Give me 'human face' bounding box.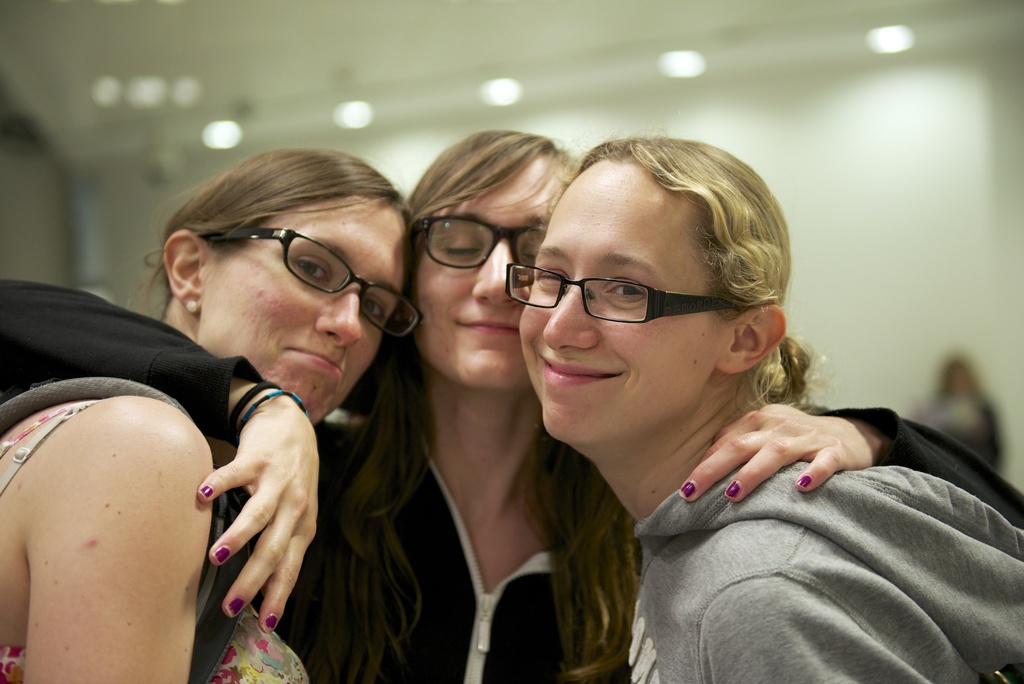
left=514, top=158, right=728, bottom=450.
